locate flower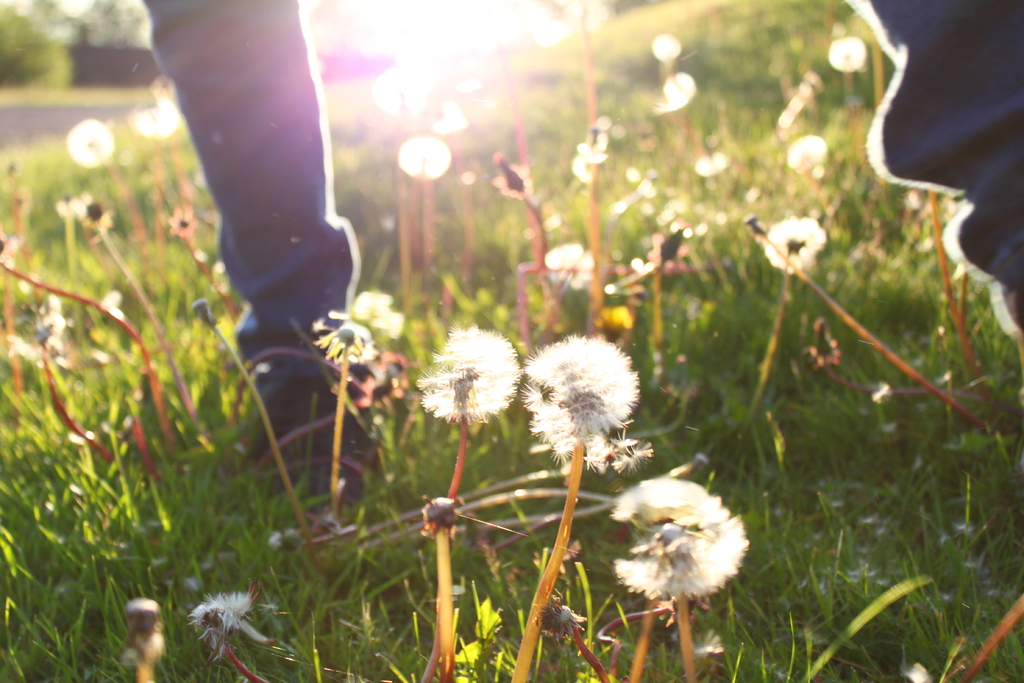
[766, 215, 829, 274]
